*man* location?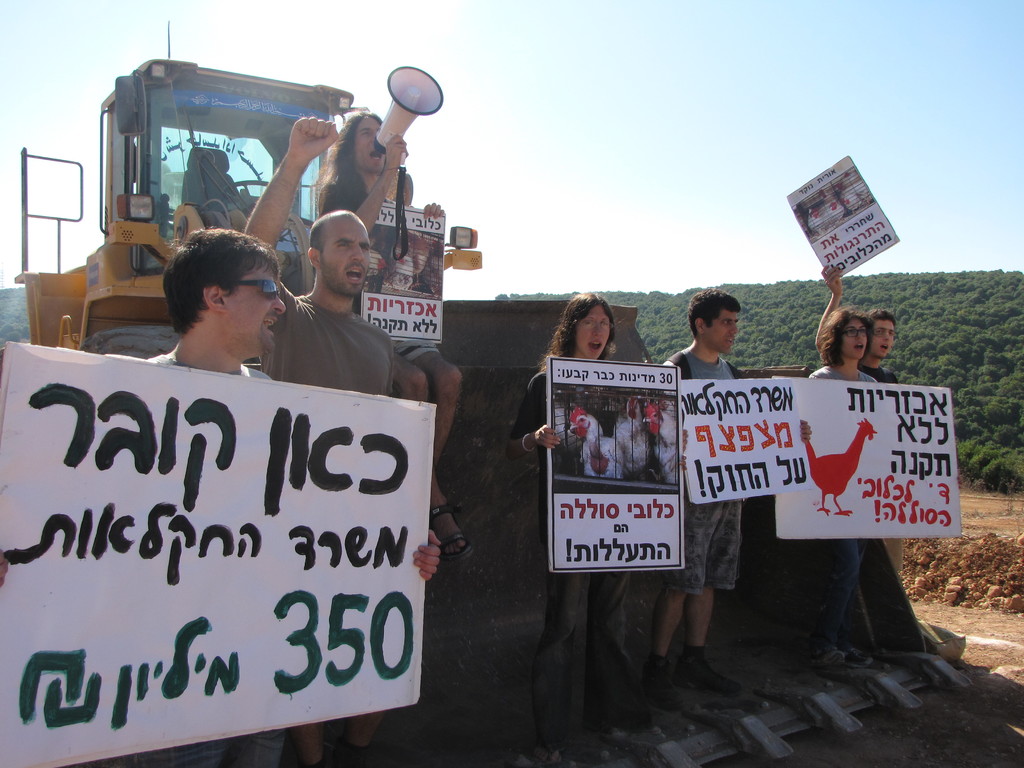
locate(789, 313, 879, 655)
